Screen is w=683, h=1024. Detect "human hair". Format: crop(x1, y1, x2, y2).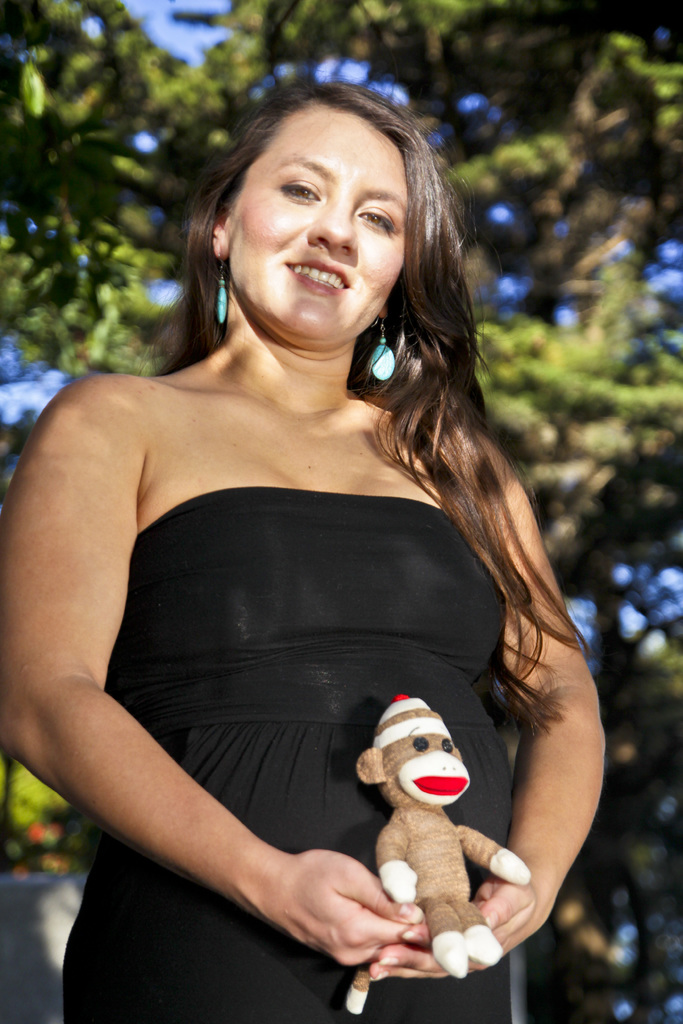
crop(146, 69, 594, 737).
